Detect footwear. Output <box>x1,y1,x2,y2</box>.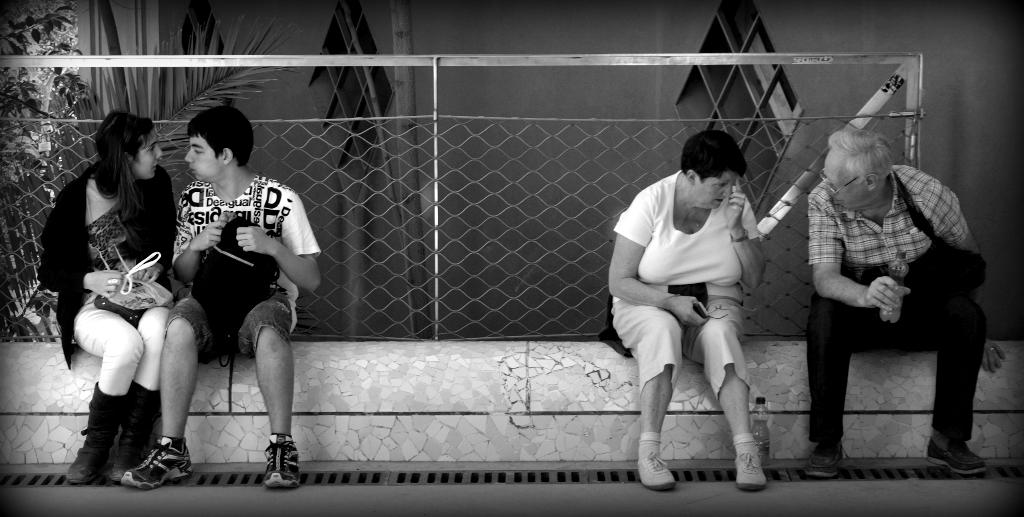
<box>122,432,202,497</box>.
